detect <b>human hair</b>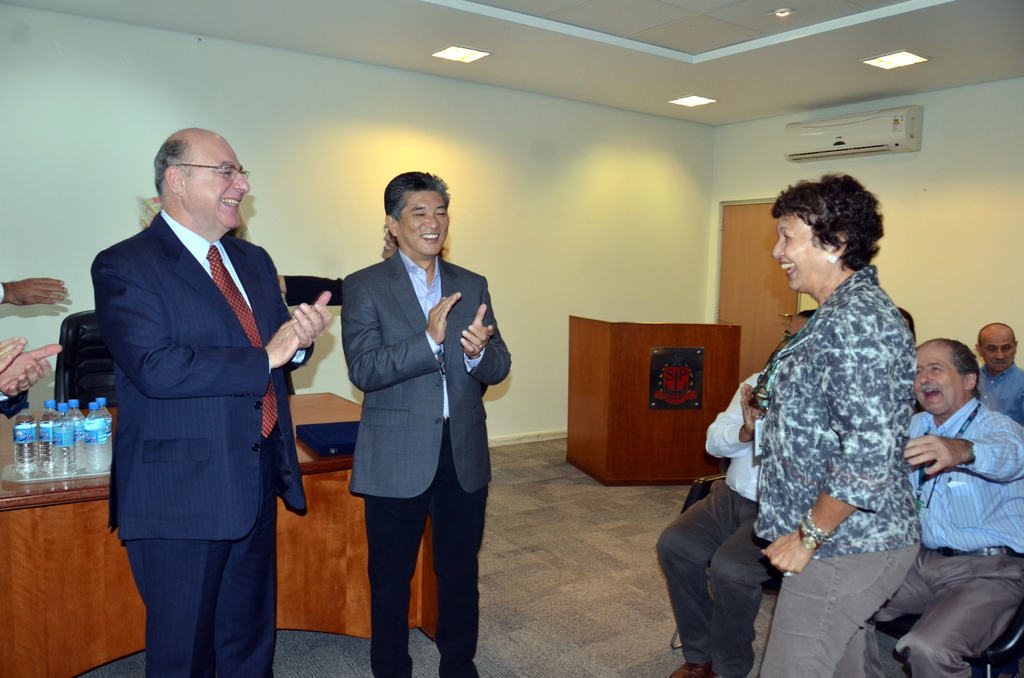
[149,139,189,194]
